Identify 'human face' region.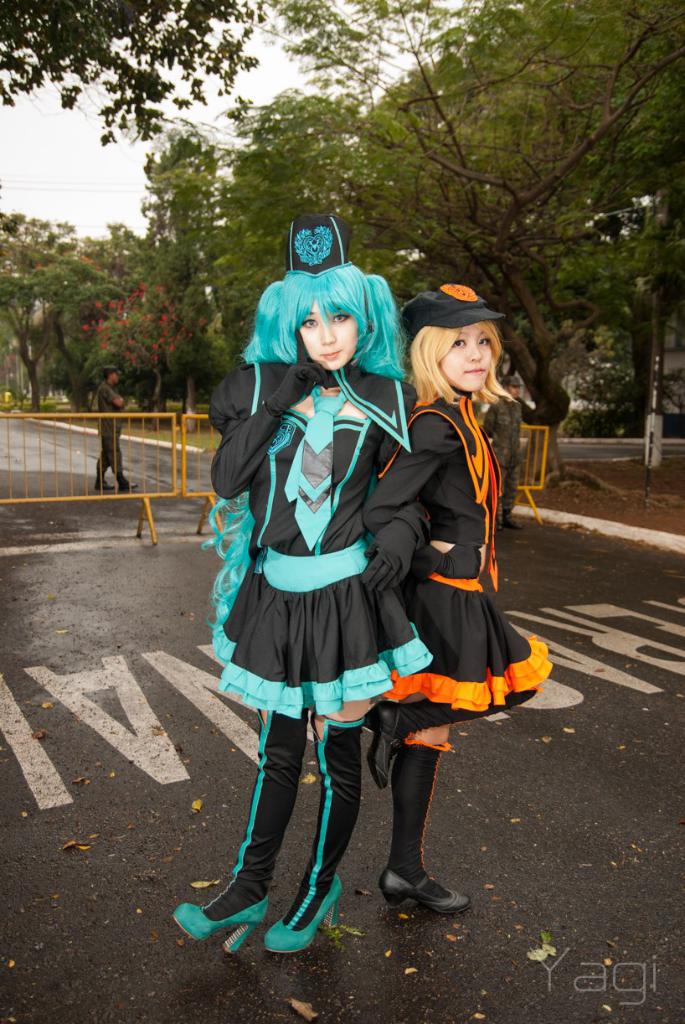
Region: [x1=298, y1=296, x2=358, y2=374].
